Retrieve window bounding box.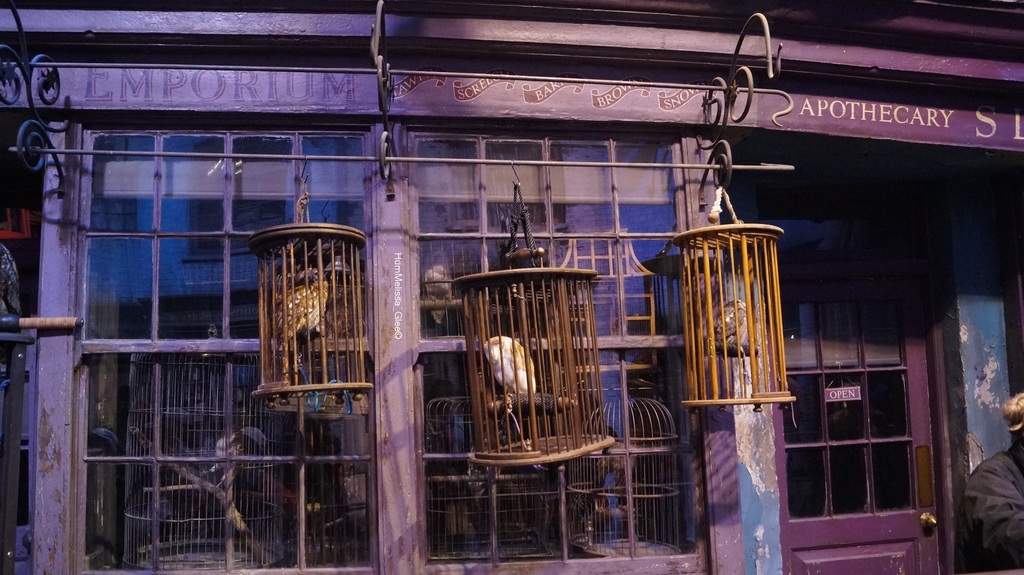
Bounding box: [left=781, top=258, right=942, bottom=535].
